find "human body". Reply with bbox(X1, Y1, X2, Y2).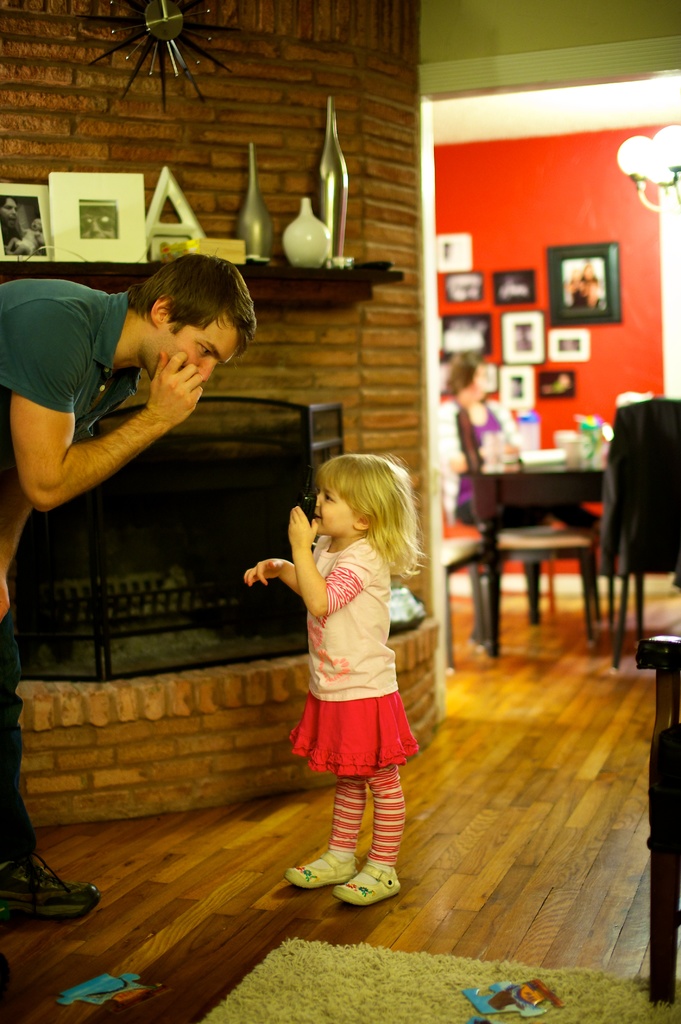
bbox(0, 252, 260, 916).
